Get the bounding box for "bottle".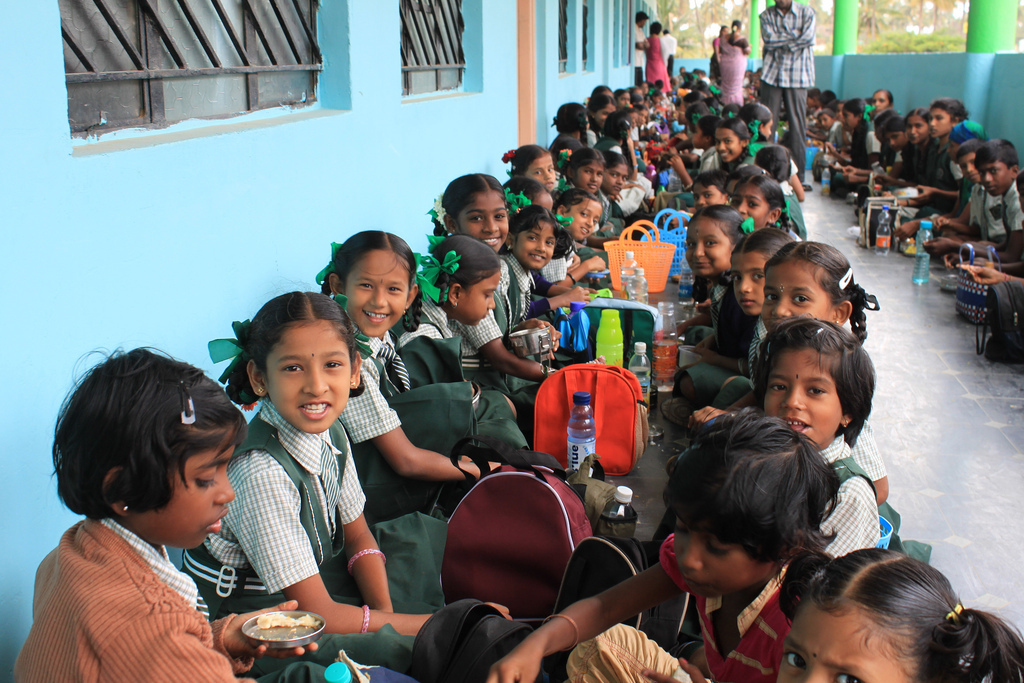
region(679, 256, 696, 305).
